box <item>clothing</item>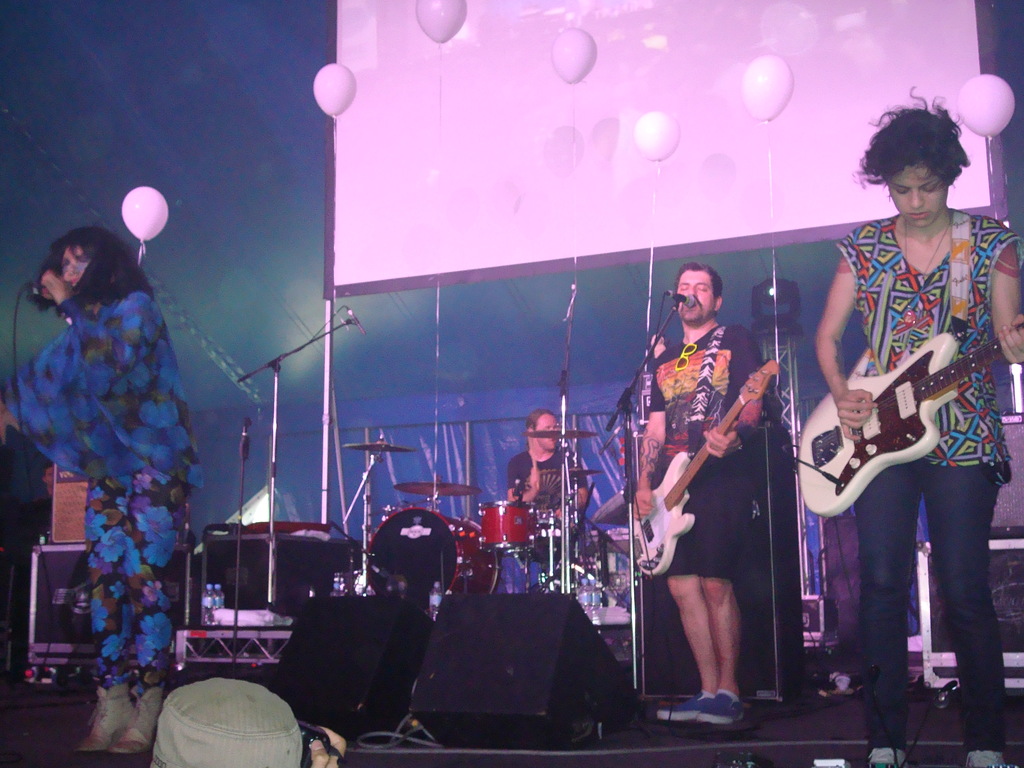
509/449/589/535
